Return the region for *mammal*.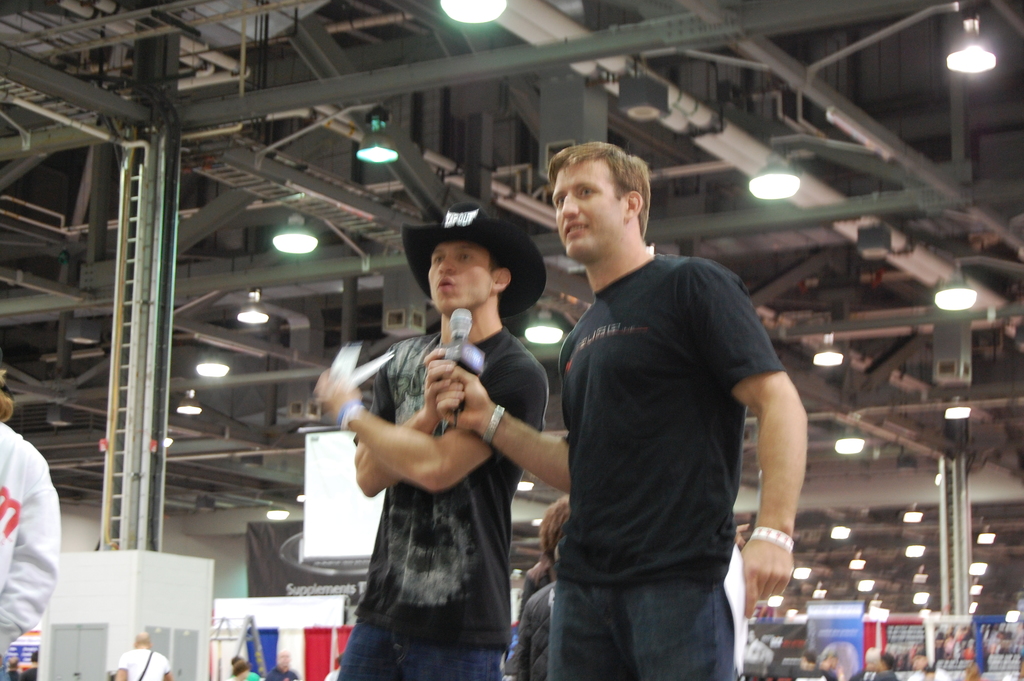
(x1=310, y1=244, x2=570, y2=650).
